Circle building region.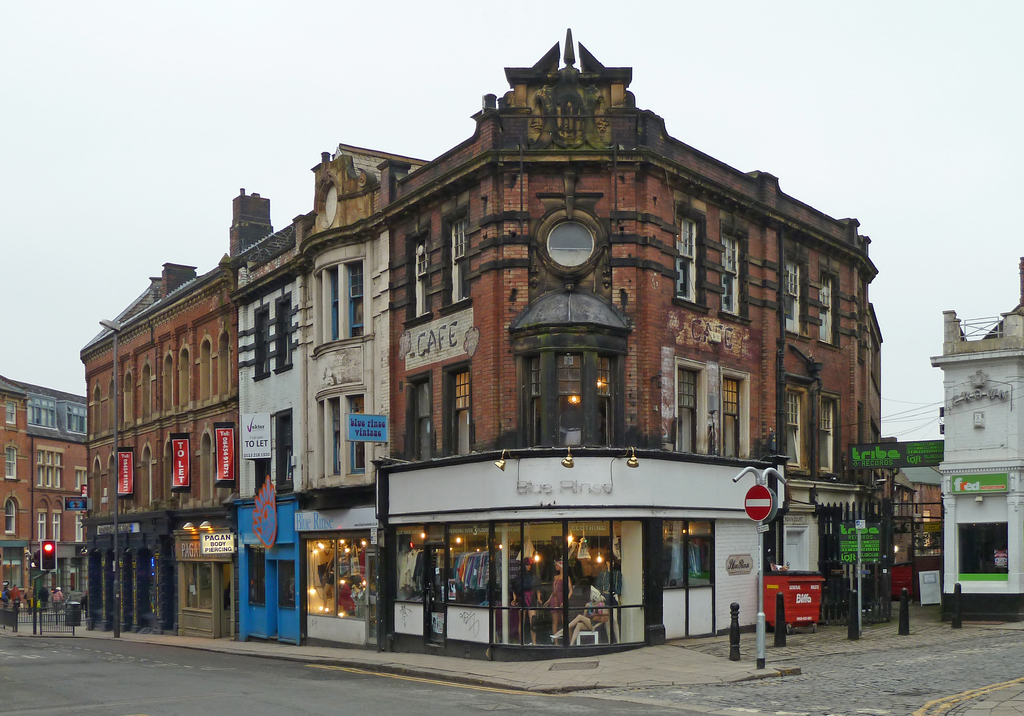
Region: detection(71, 15, 902, 646).
